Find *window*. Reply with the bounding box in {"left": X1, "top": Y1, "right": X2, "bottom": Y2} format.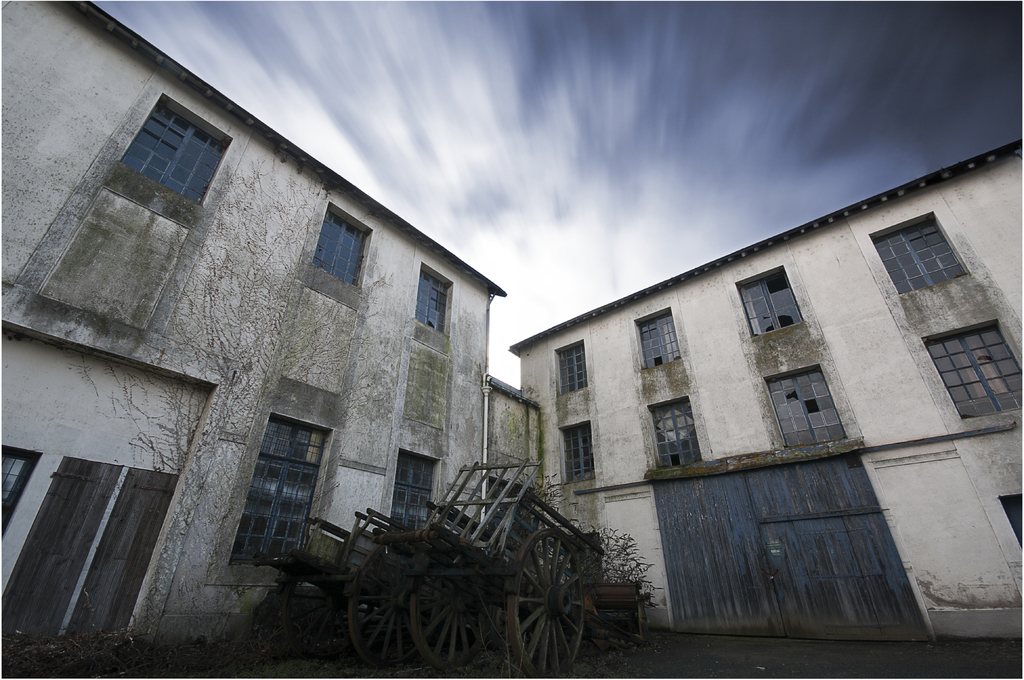
{"left": 867, "top": 212, "right": 971, "bottom": 295}.
